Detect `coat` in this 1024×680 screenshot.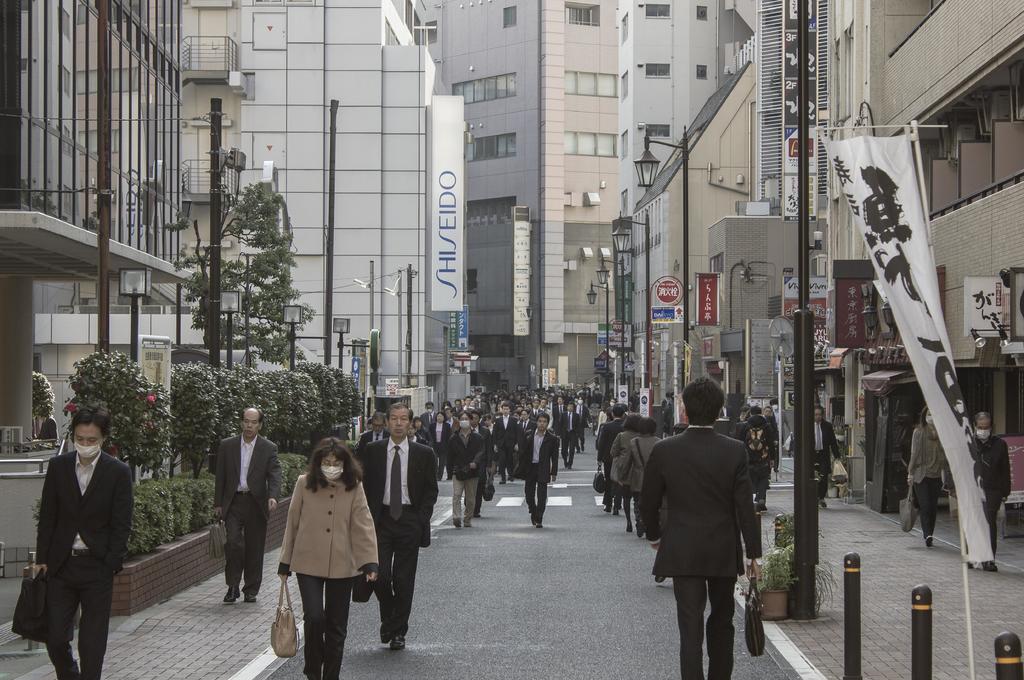
Detection: [x1=357, y1=430, x2=394, y2=460].
